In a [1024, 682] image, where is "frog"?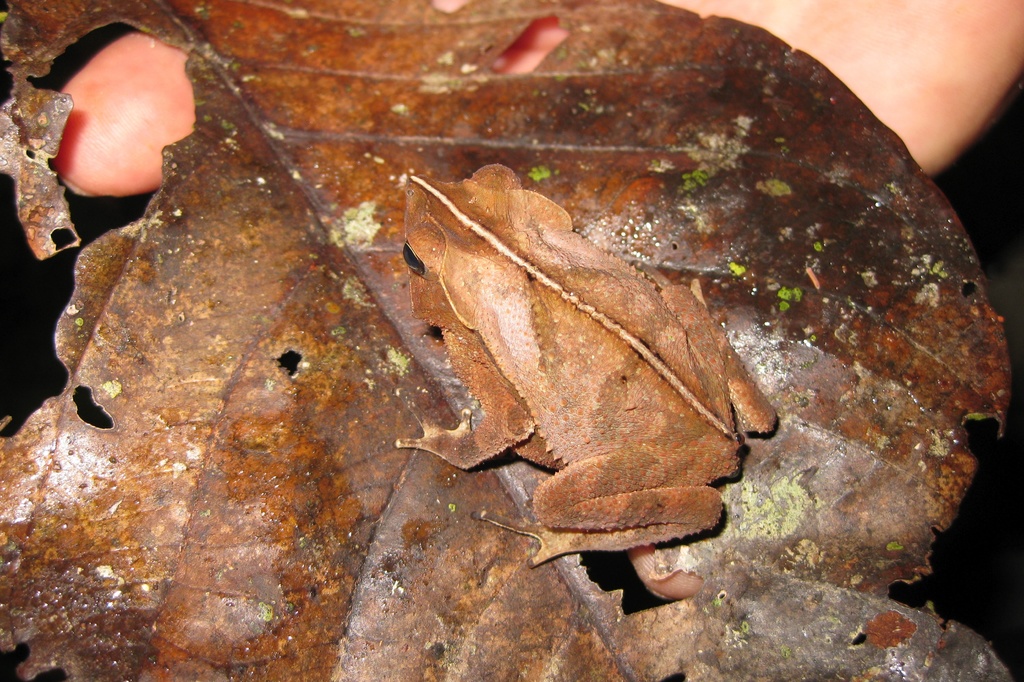
[394, 161, 775, 571].
